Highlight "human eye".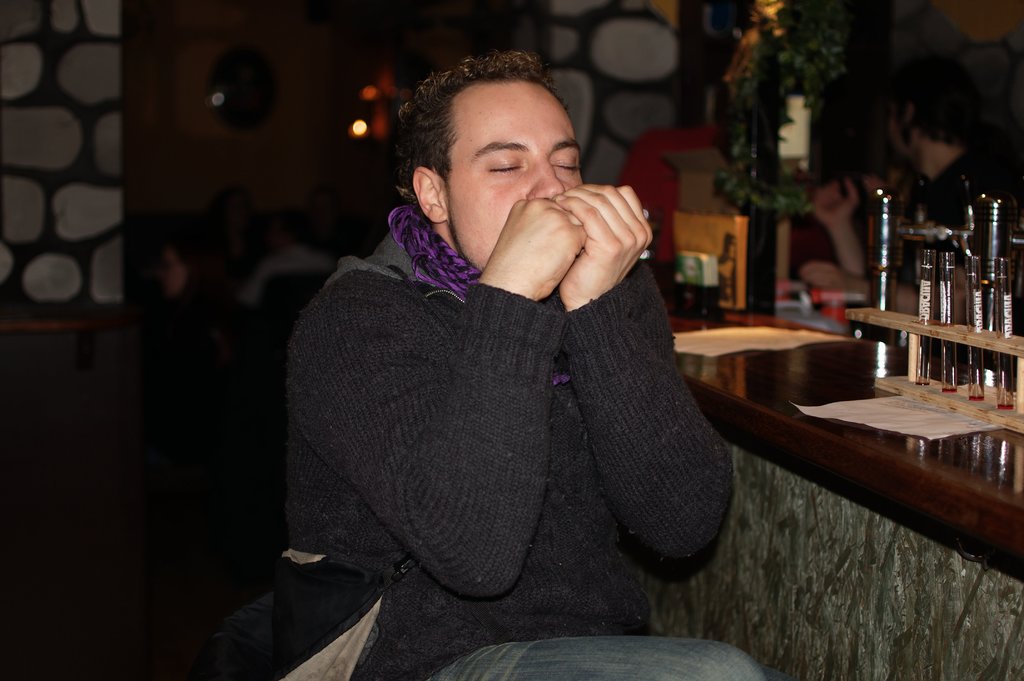
Highlighted region: x1=548, y1=154, x2=579, y2=175.
